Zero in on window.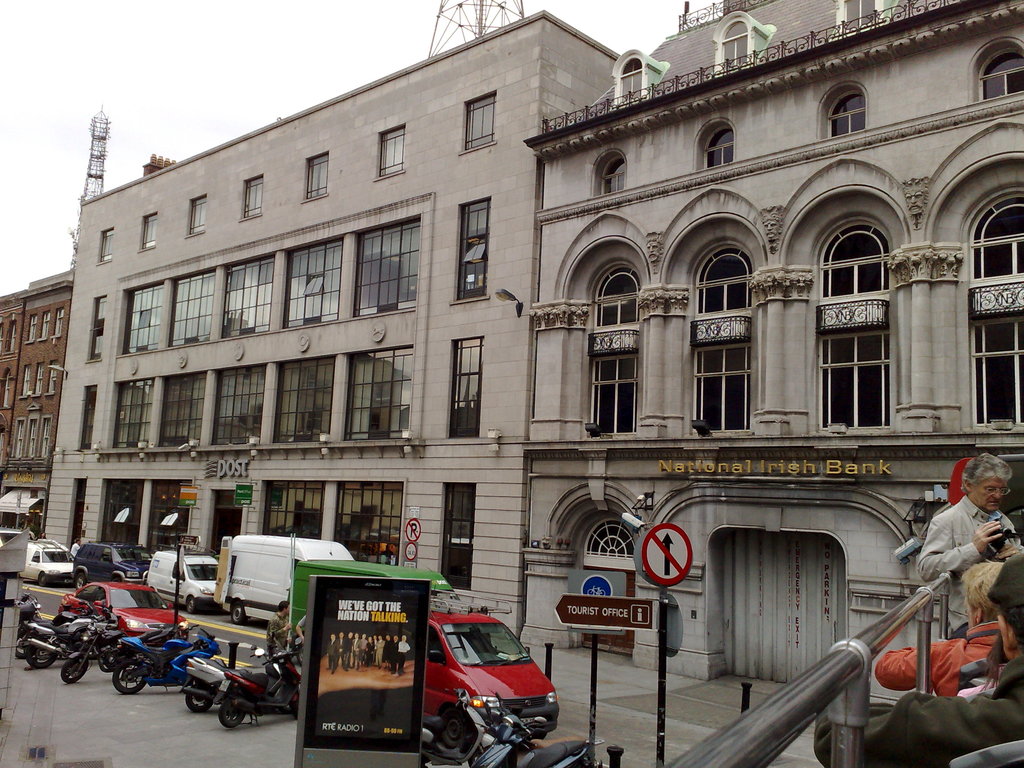
Zeroed in: 71,479,88,547.
